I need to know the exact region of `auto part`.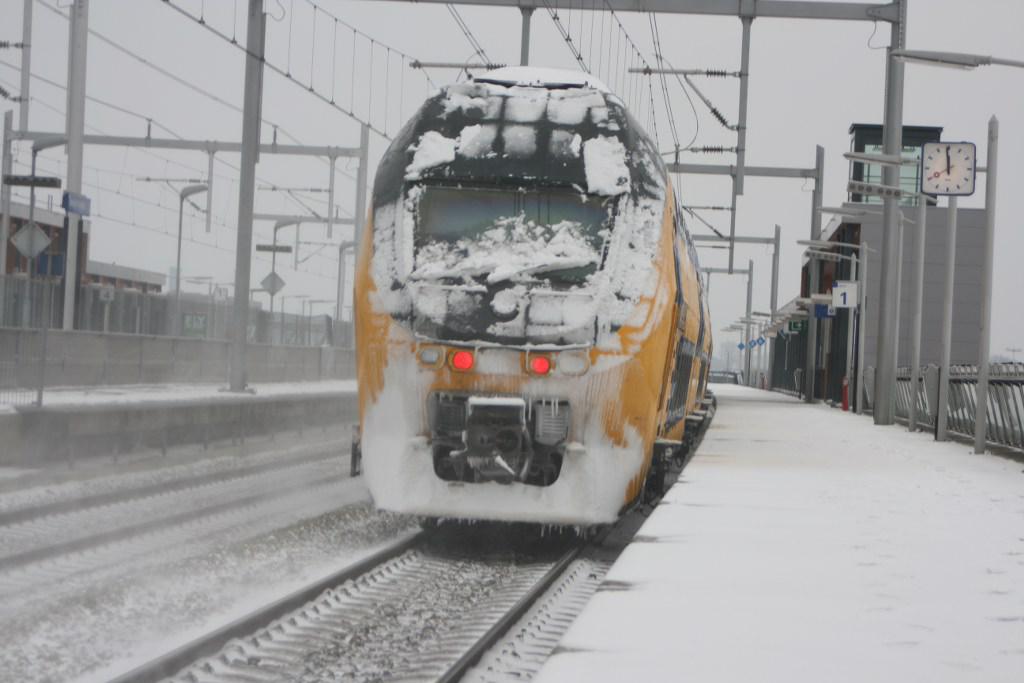
Region: l=419, t=176, r=614, b=278.
